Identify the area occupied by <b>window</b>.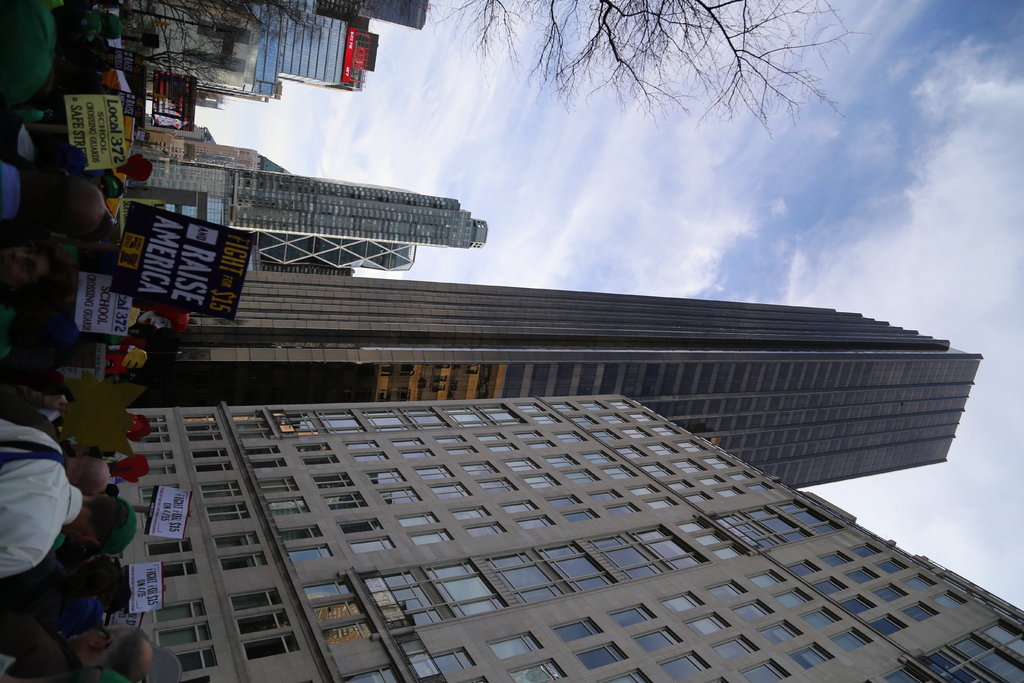
Area: <box>538,544,613,589</box>.
